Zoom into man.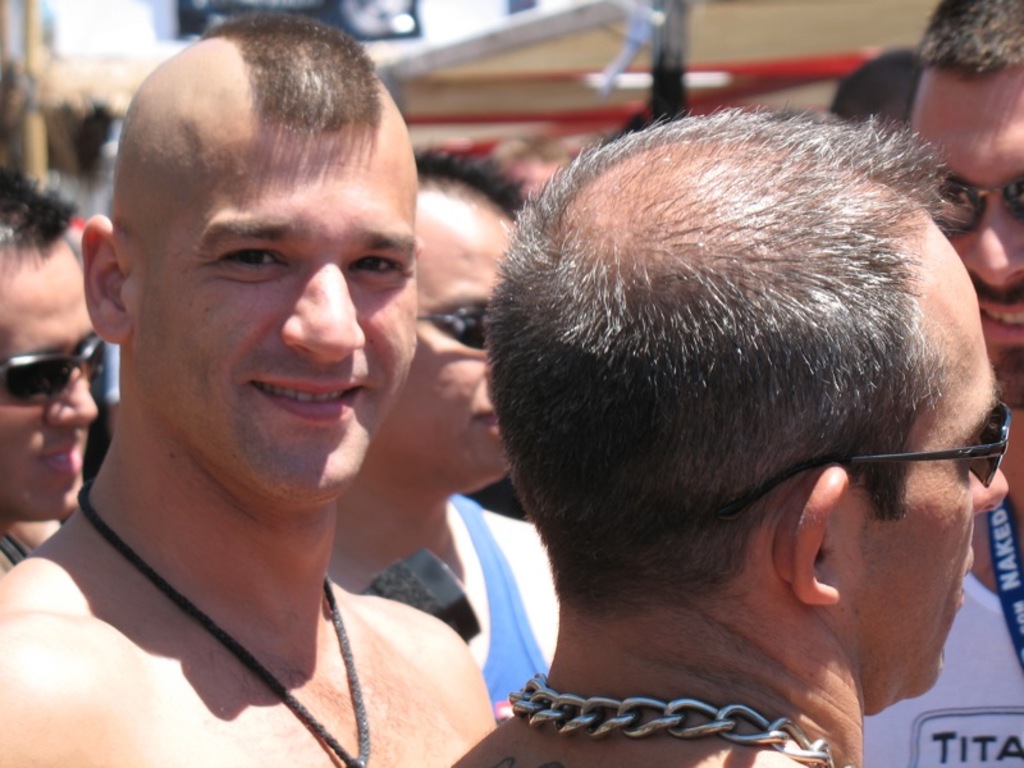
Zoom target: x1=449, y1=101, x2=1007, y2=767.
